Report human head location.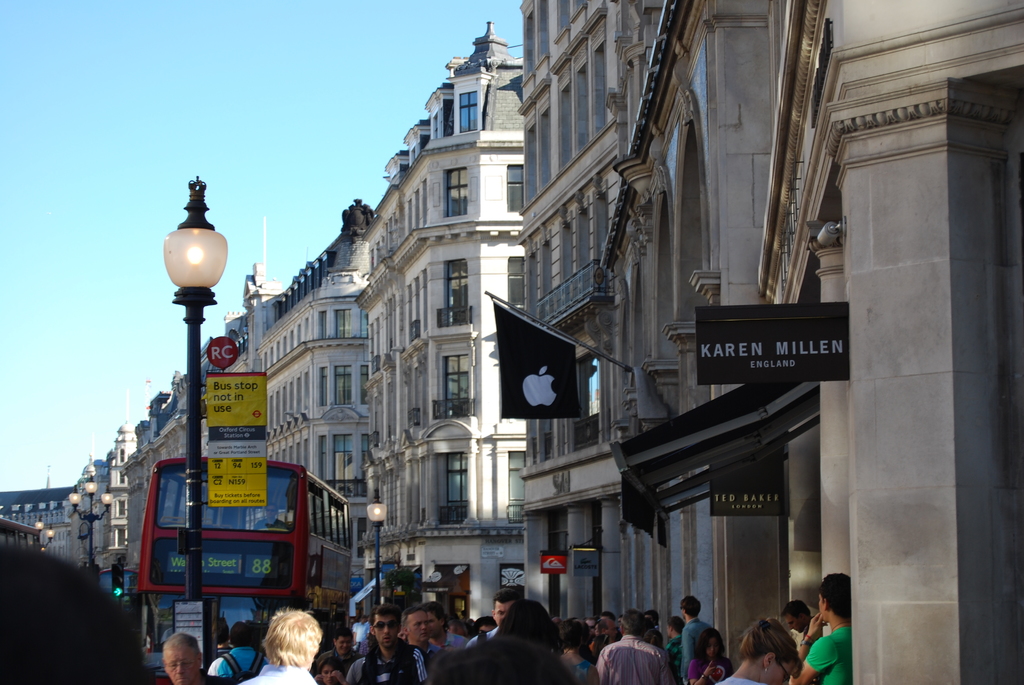
Report: (left=816, top=574, right=850, bottom=620).
